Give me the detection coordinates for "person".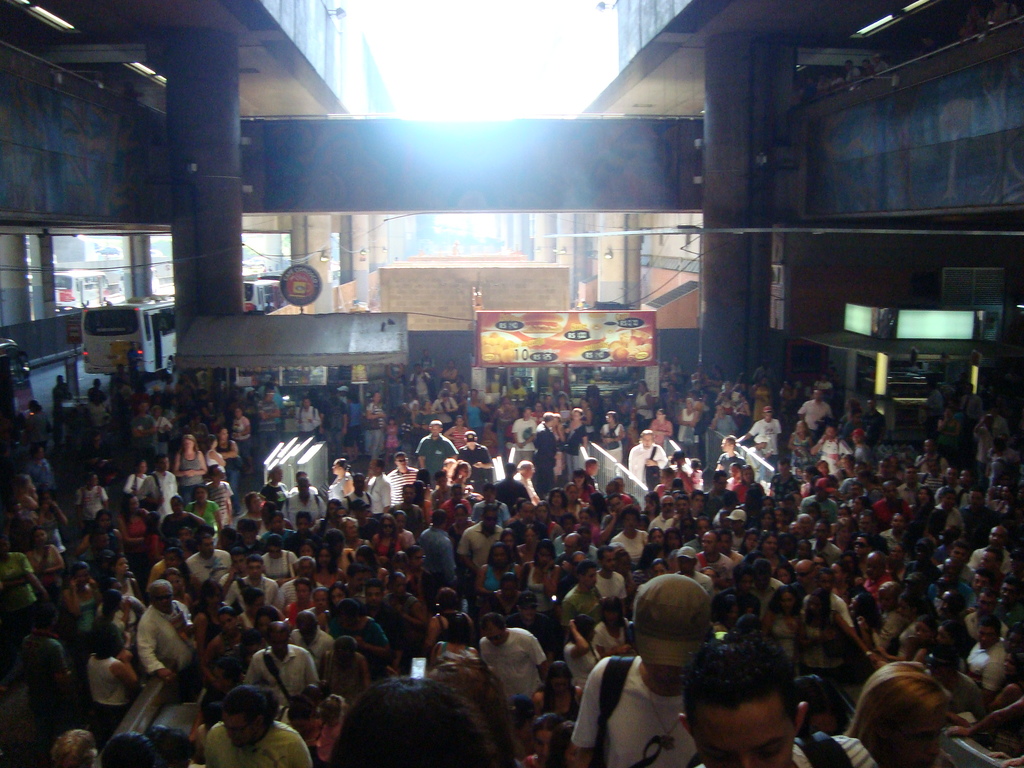
(692,522,737,588).
